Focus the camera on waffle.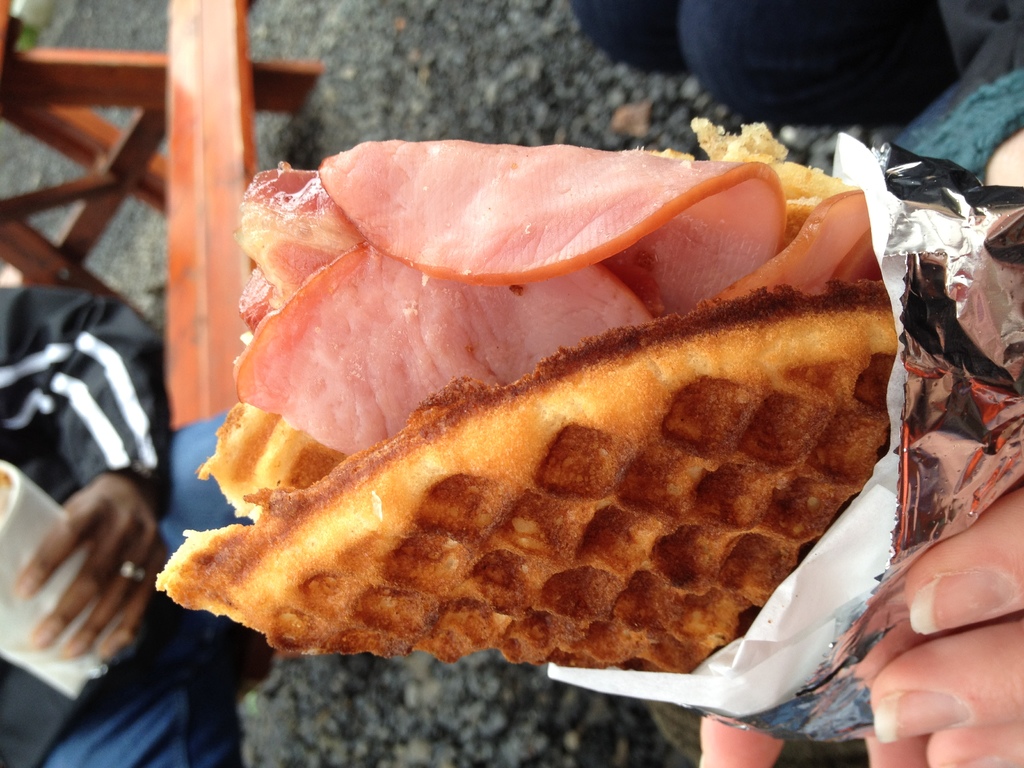
Focus region: Rect(198, 202, 816, 526).
